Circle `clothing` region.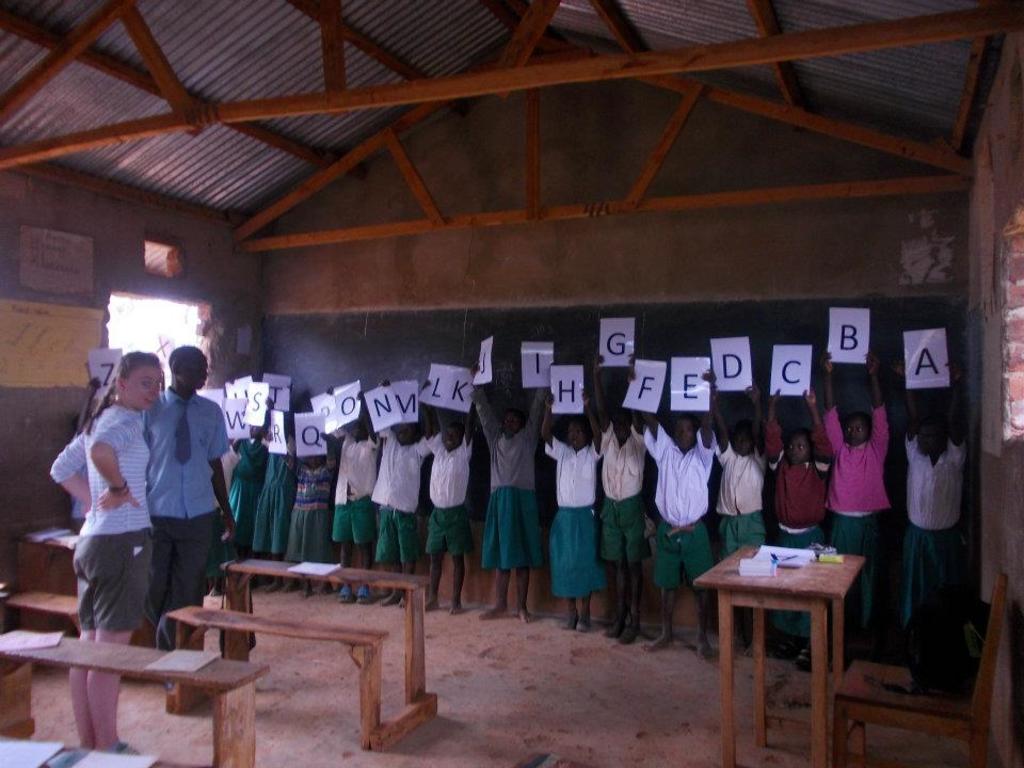
Region: BBox(642, 423, 707, 585).
